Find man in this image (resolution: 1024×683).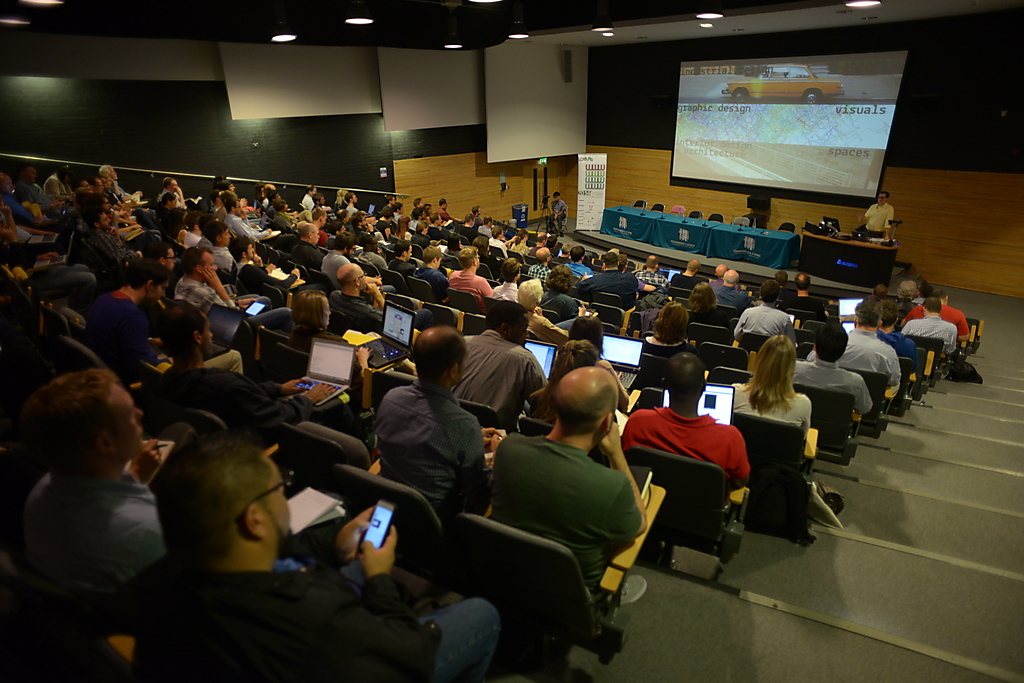
pyautogui.locateOnScreen(526, 249, 558, 286).
